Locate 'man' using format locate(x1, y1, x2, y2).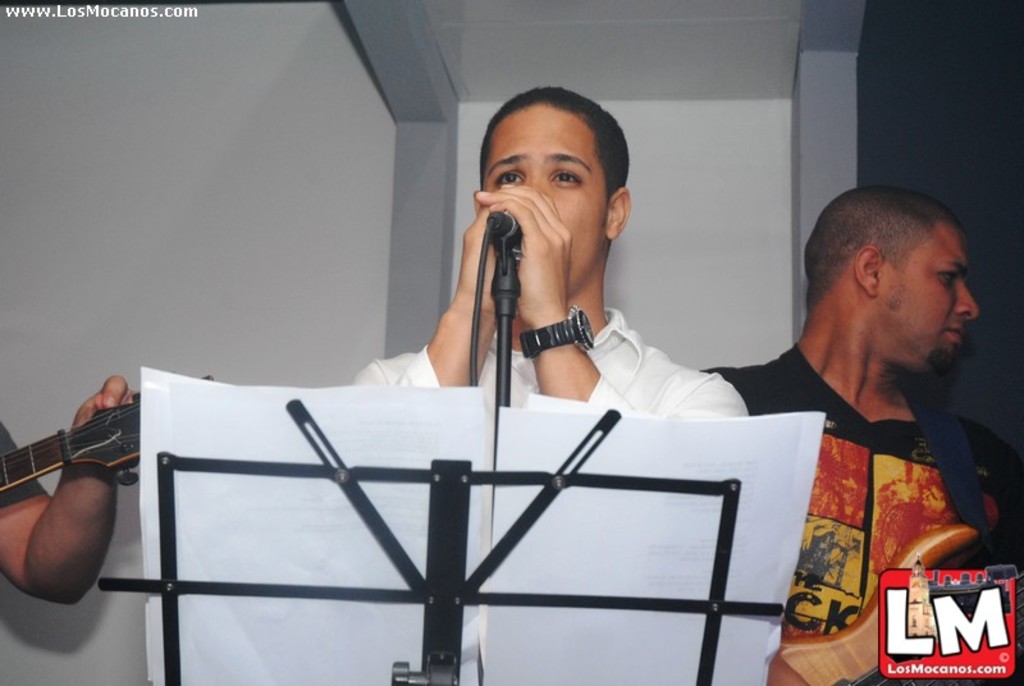
locate(0, 375, 145, 605).
